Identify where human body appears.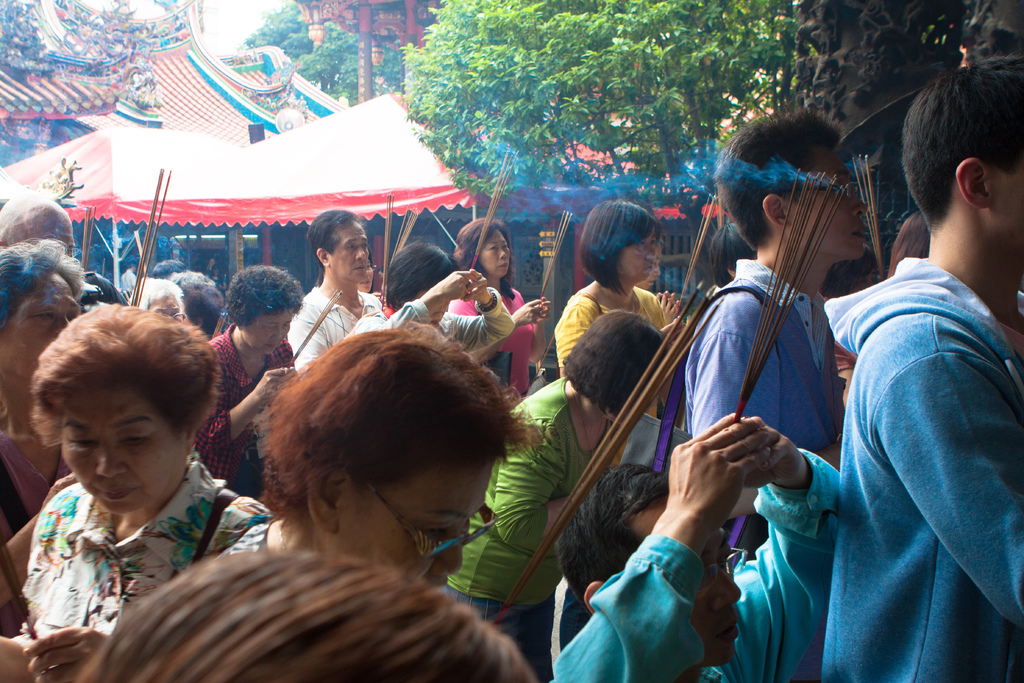
Appears at (left=285, top=285, right=394, bottom=364).
